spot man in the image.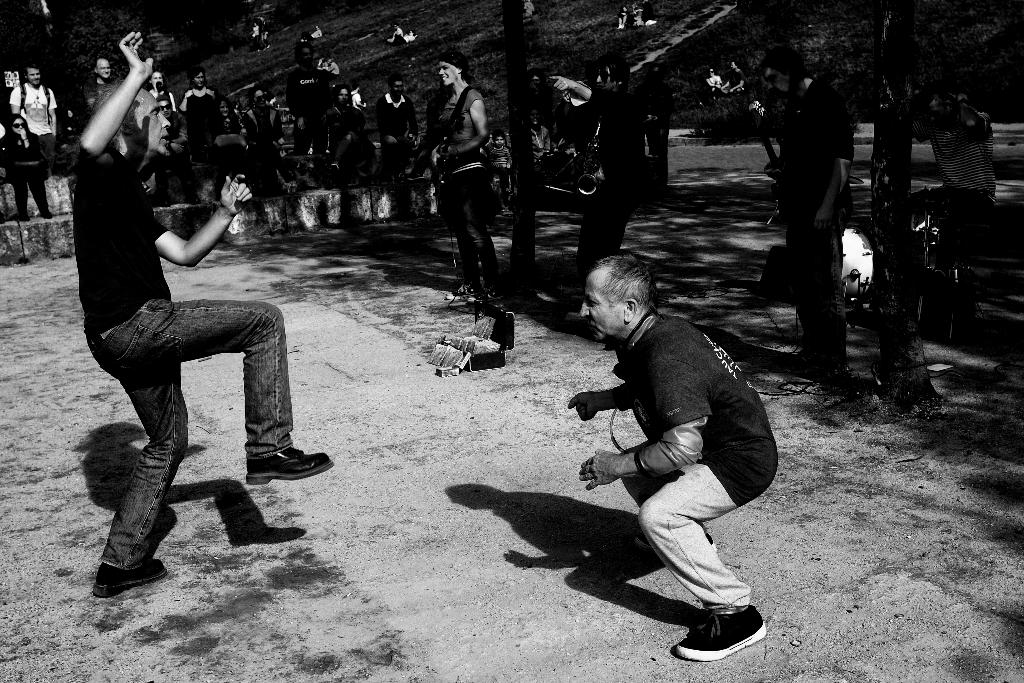
man found at pyautogui.locateOnScreen(76, 31, 338, 598).
